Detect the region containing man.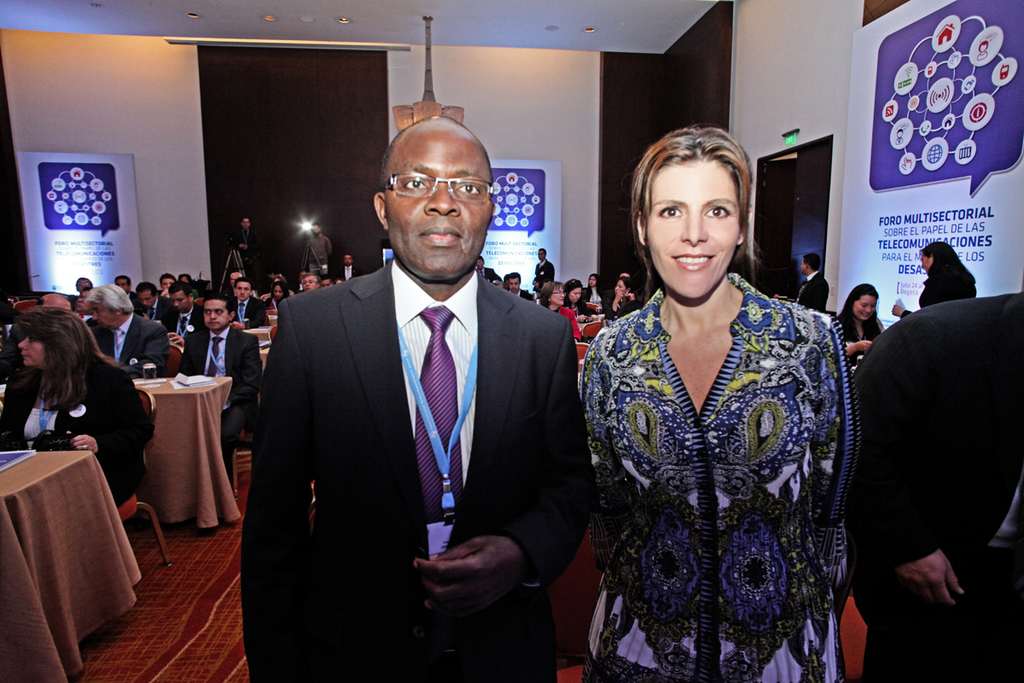
bbox(231, 217, 259, 286).
